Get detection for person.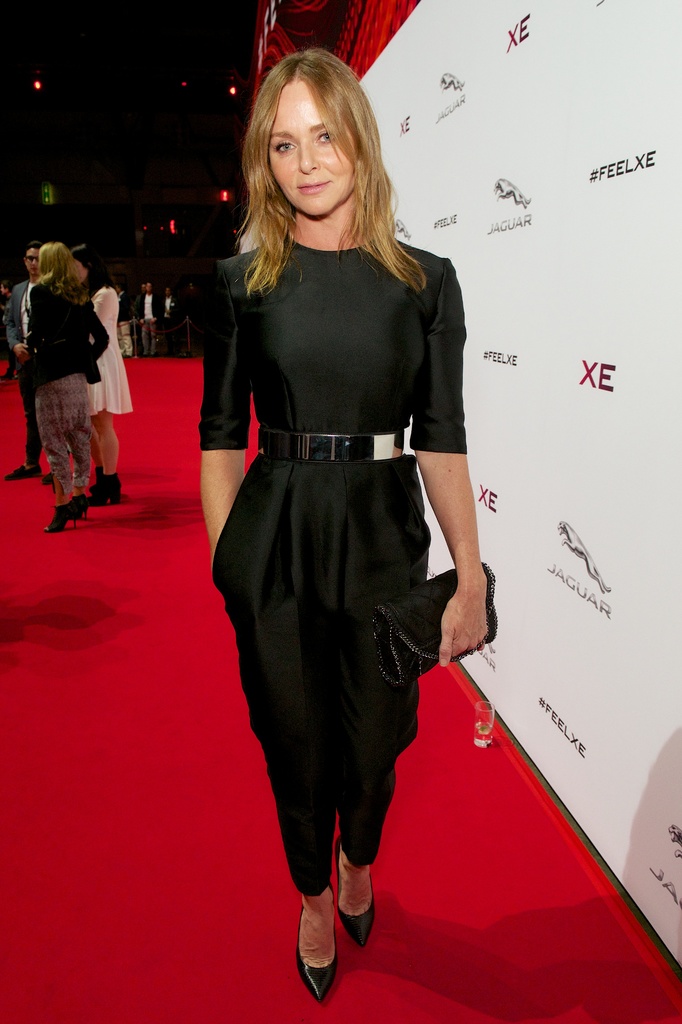
Detection: detection(25, 250, 107, 524).
